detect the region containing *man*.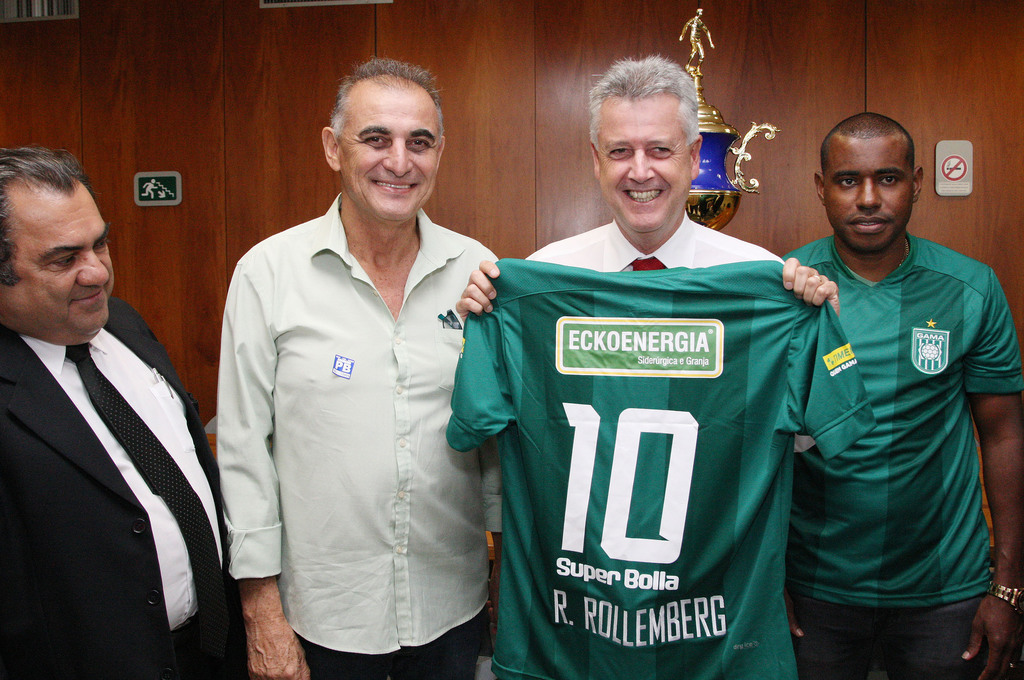
(left=0, top=148, right=221, bottom=679).
